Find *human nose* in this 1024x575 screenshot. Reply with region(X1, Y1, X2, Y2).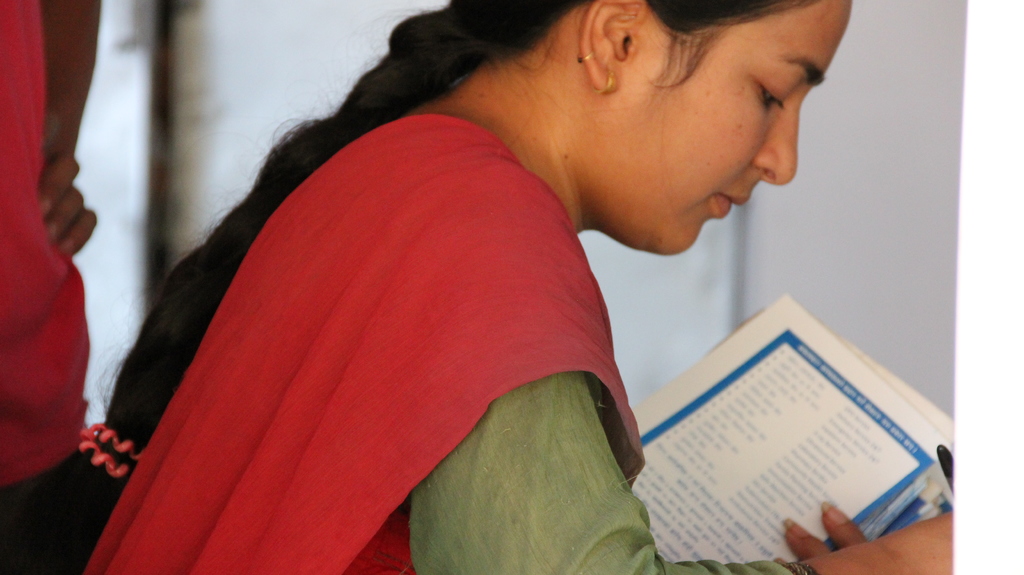
region(753, 102, 802, 186).
